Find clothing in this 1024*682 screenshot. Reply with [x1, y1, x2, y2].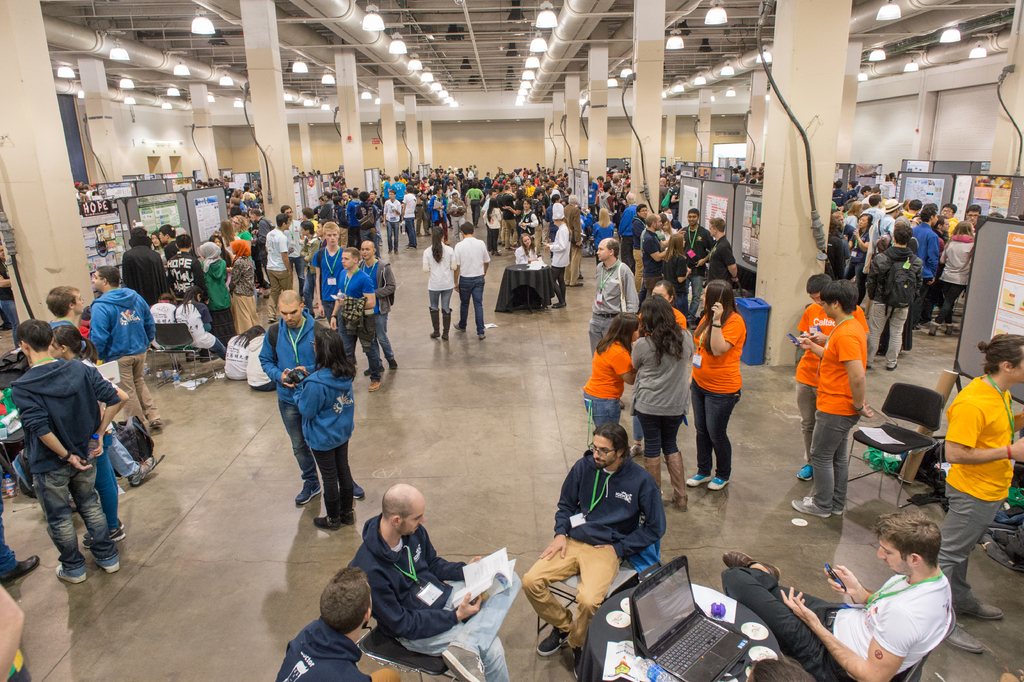
[351, 522, 524, 681].
